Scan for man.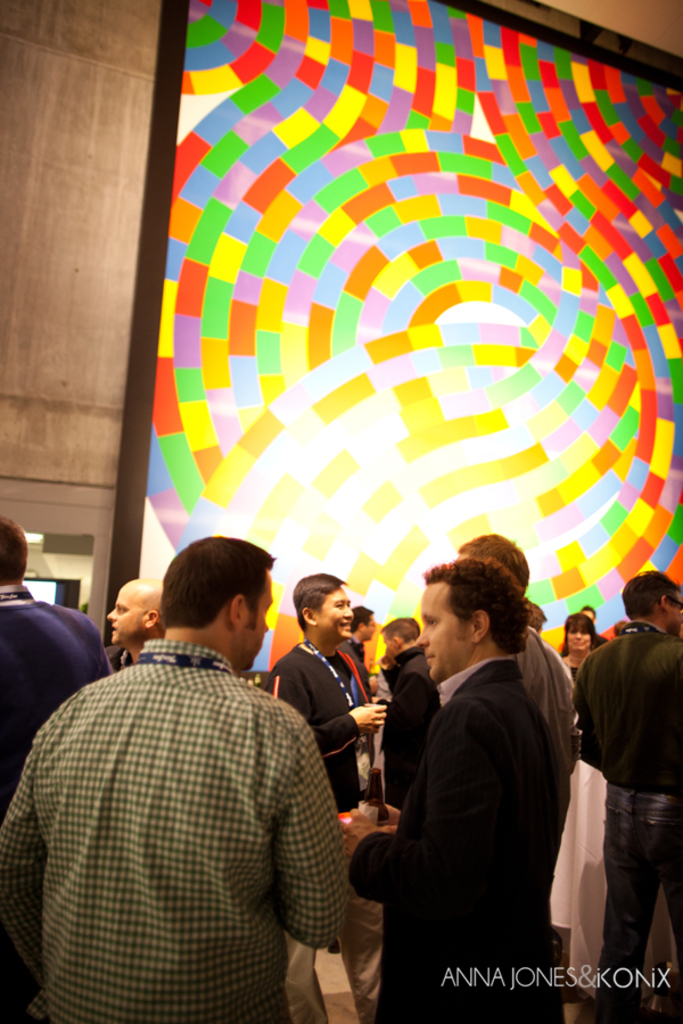
Scan result: crop(335, 559, 546, 1023).
